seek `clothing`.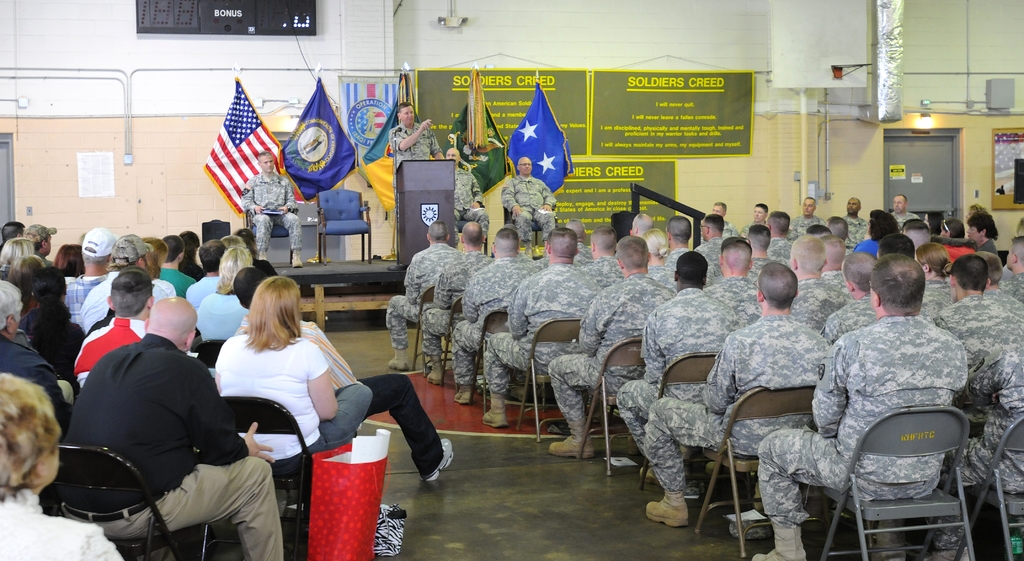
<box>212,334,370,473</box>.
